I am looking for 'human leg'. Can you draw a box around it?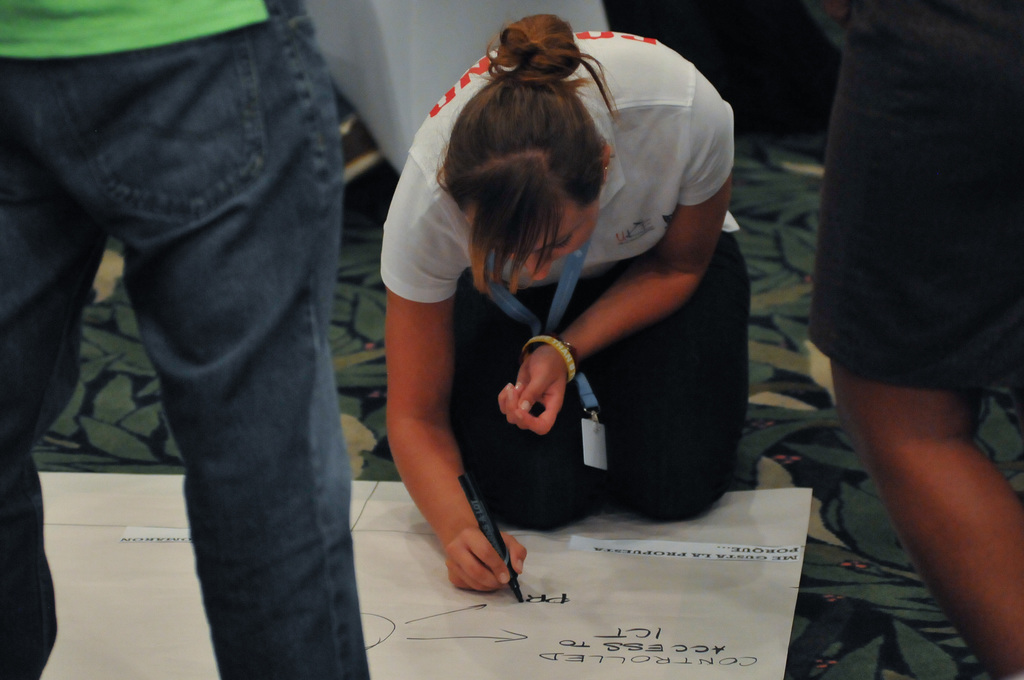
Sure, the bounding box is left=32, top=0, right=418, bottom=668.
